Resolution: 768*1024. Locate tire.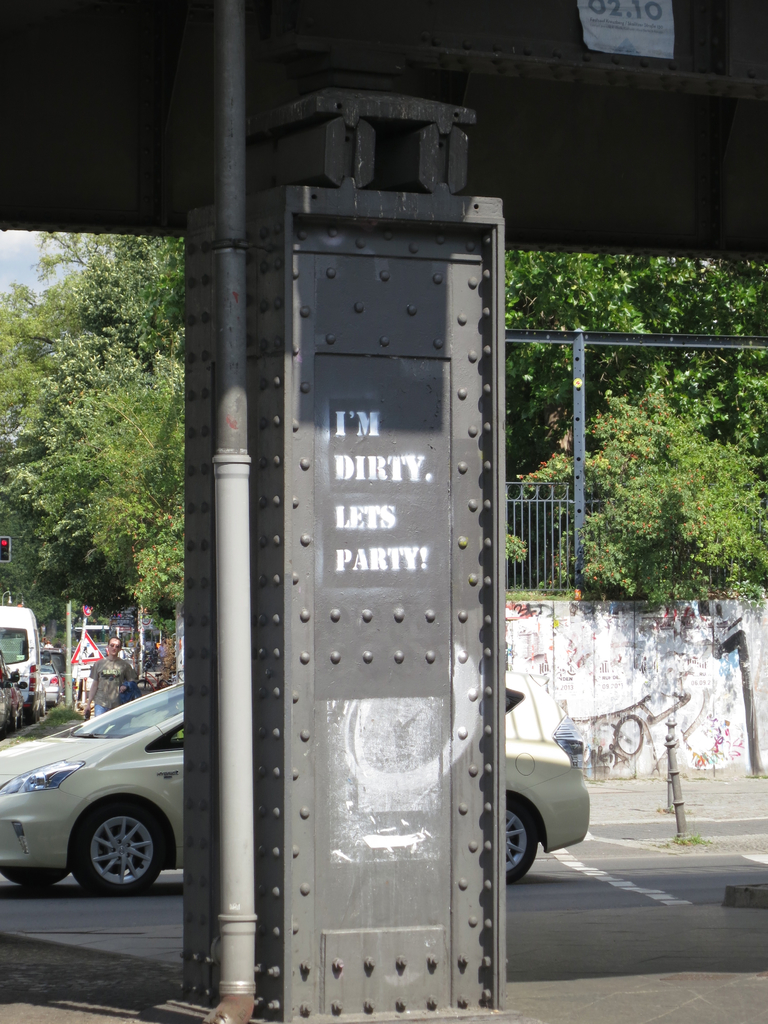
[507,796,538,879].
